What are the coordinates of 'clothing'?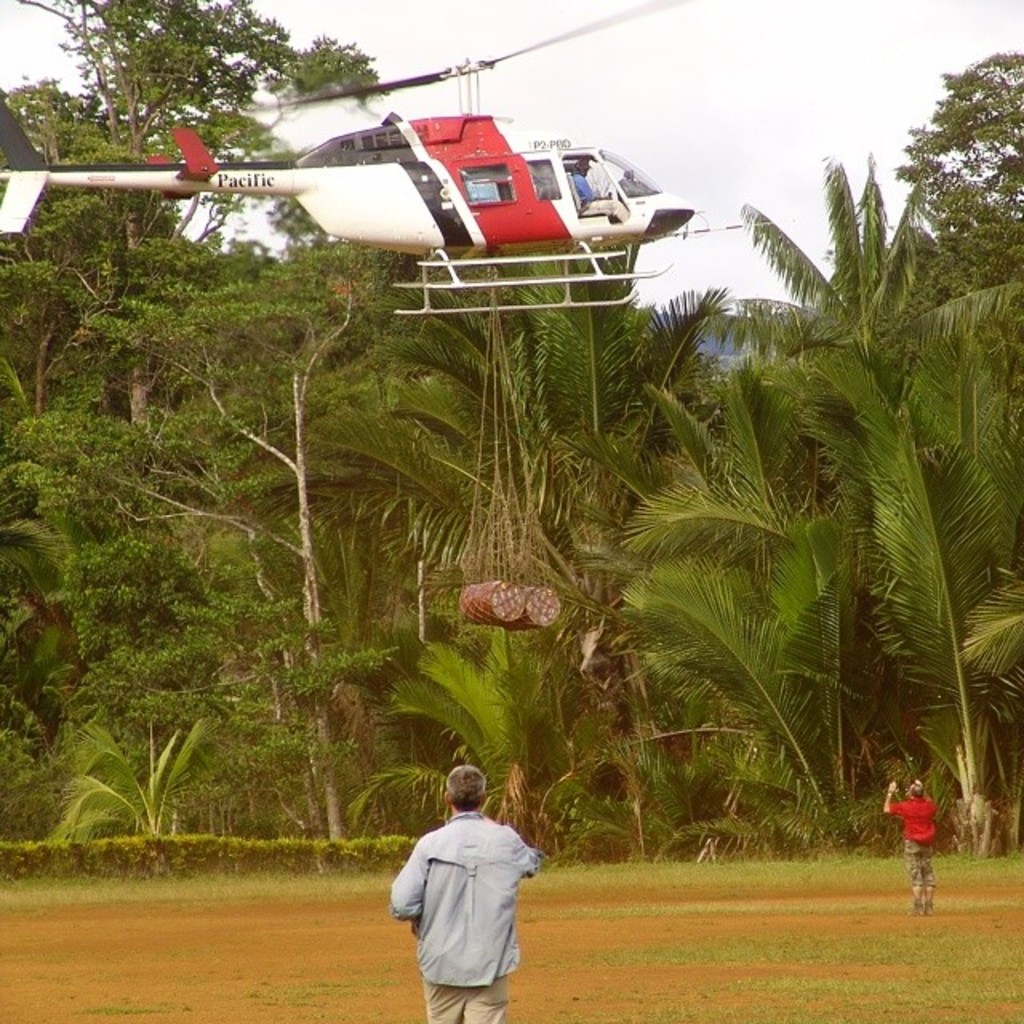
locate(906, 840, 936, 885).
